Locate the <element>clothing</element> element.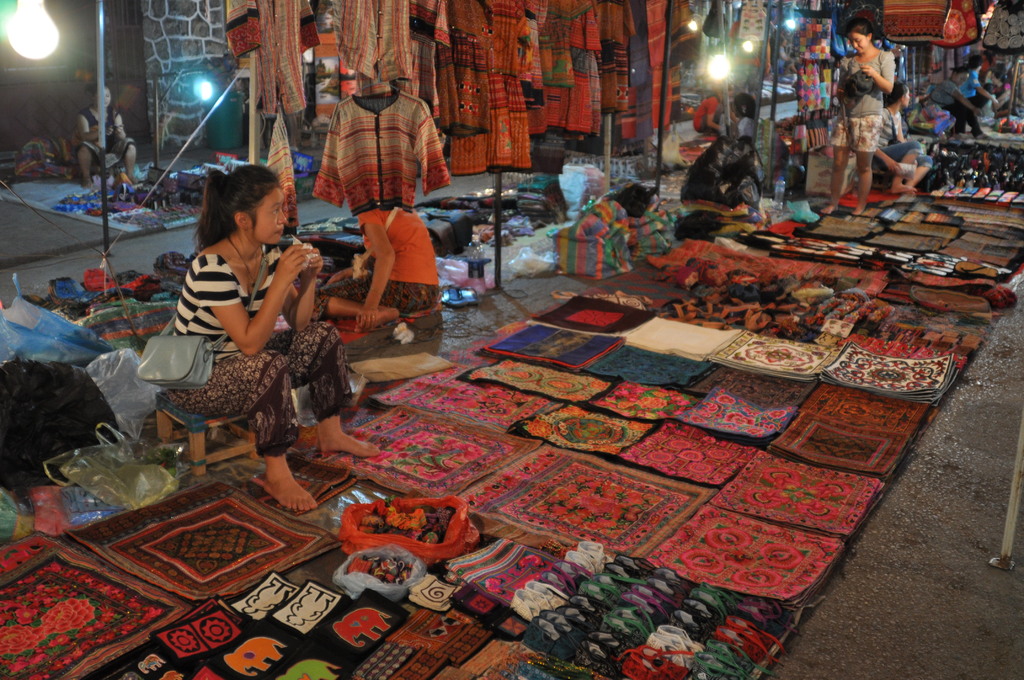
Element bbox: <box>431,0,542,172</box>.
